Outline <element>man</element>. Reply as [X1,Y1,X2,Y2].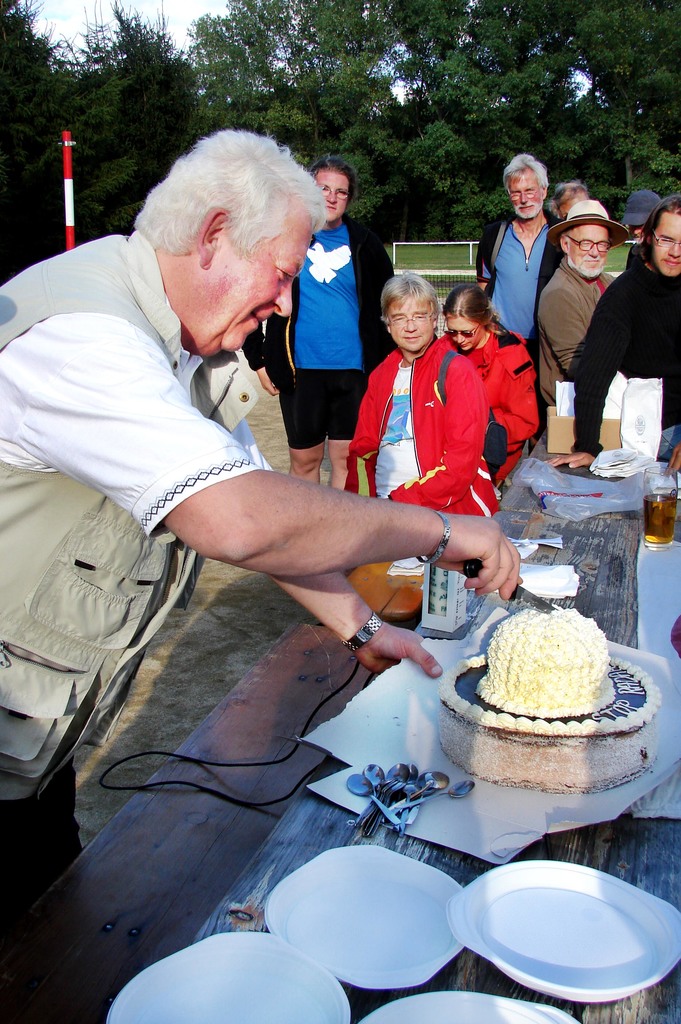
[474,154,561,333].
